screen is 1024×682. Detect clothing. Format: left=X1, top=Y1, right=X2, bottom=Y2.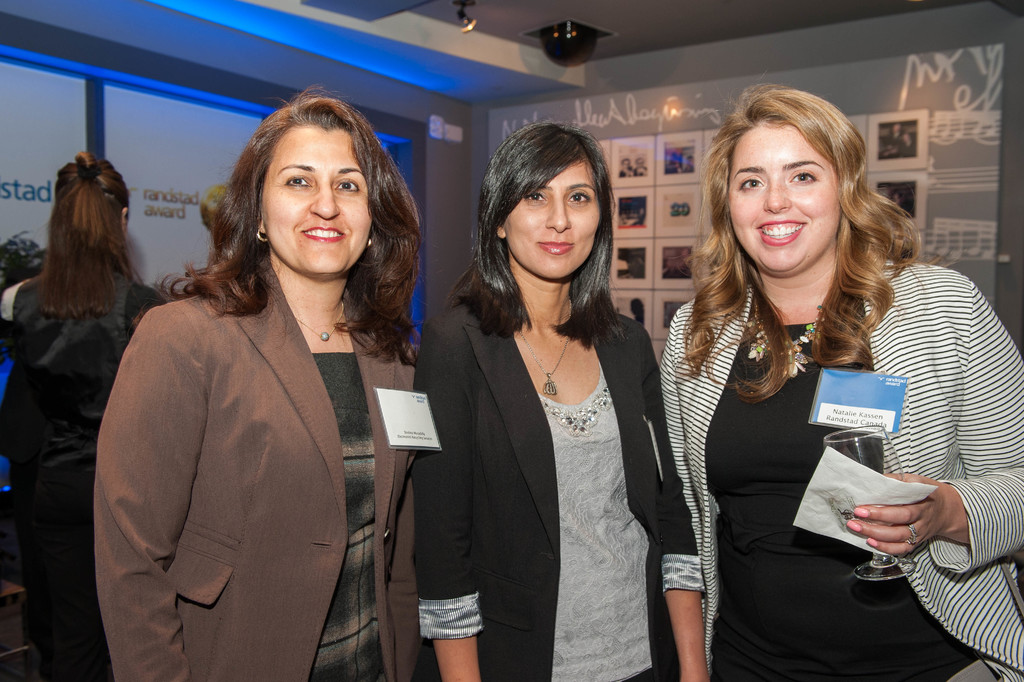
left=412, top=294, right=696, bottom=681.
